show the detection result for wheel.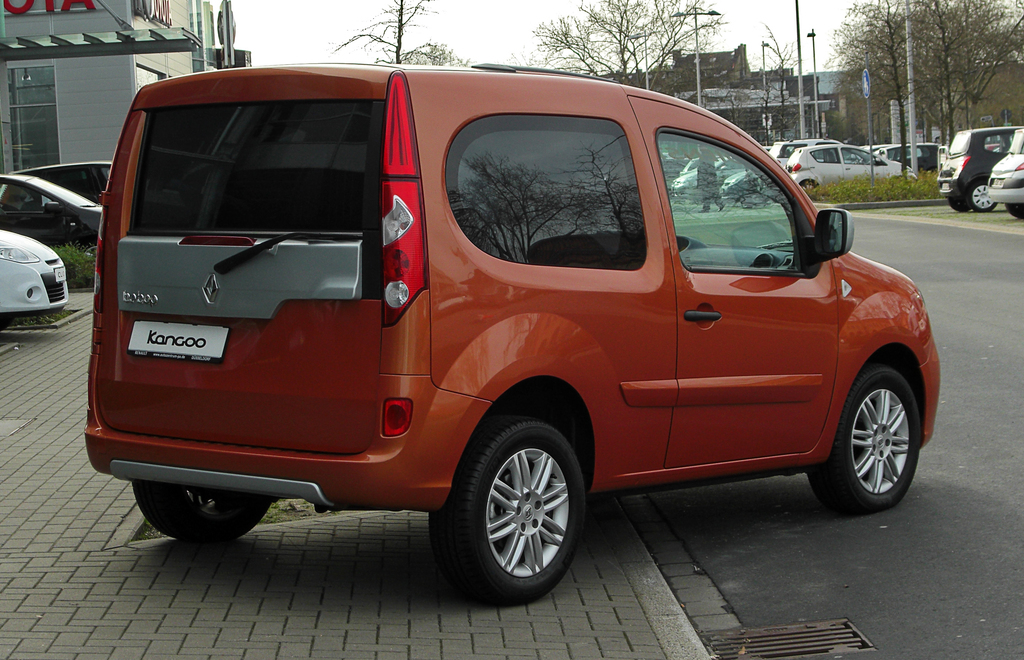
bbox=[820, 350, 926, 519].
